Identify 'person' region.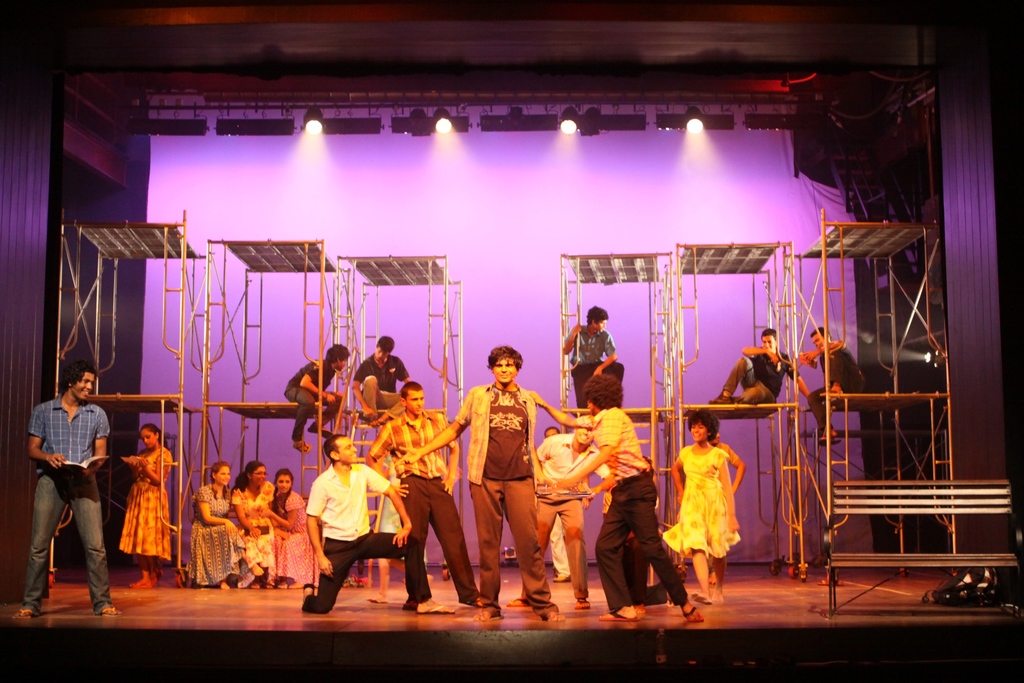
Region: {"x1": 564, "y1": 363, "x2": 710, "y2": 612}.
